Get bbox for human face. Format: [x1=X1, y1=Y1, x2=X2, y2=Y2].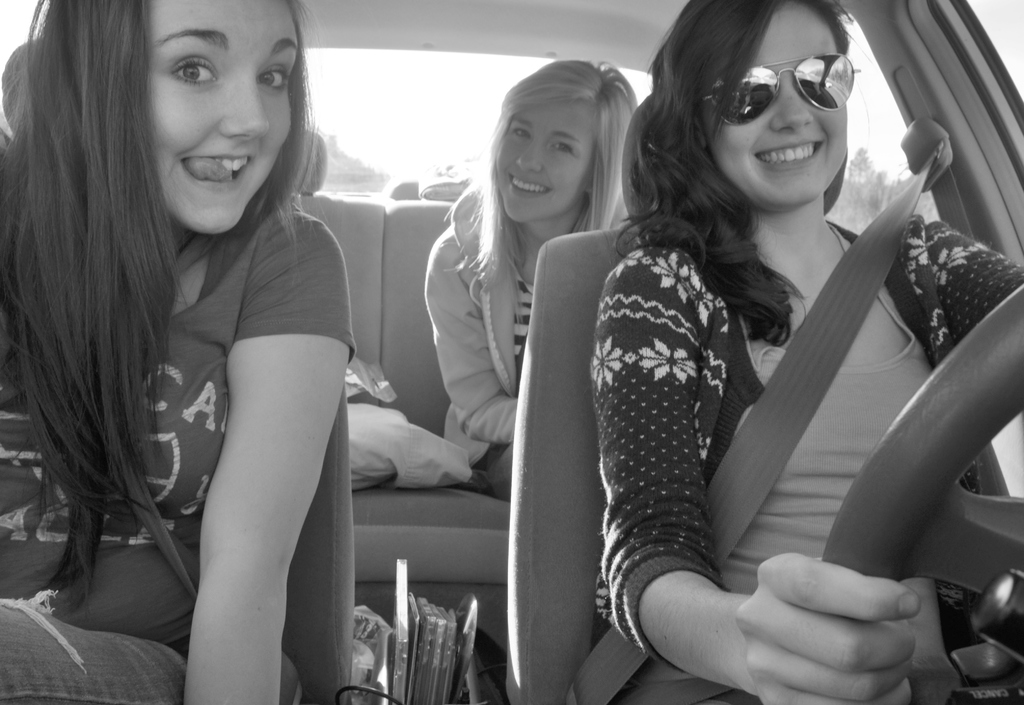
[x1=149, y1=0, x2=299, y2=226].
